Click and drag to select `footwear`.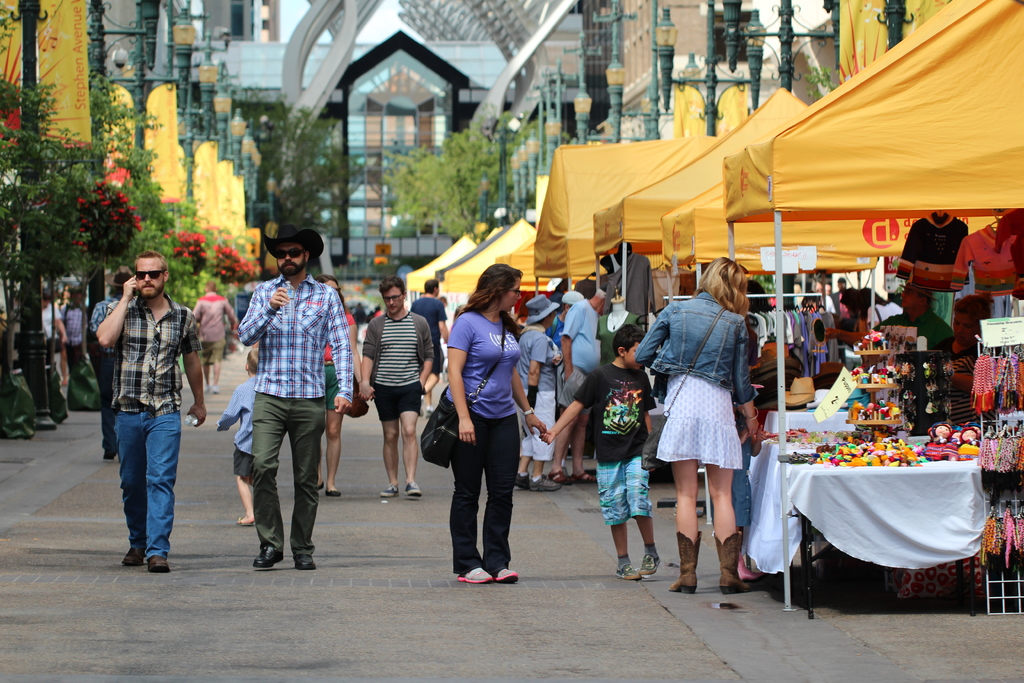
Selection: 252,548,282,566.
